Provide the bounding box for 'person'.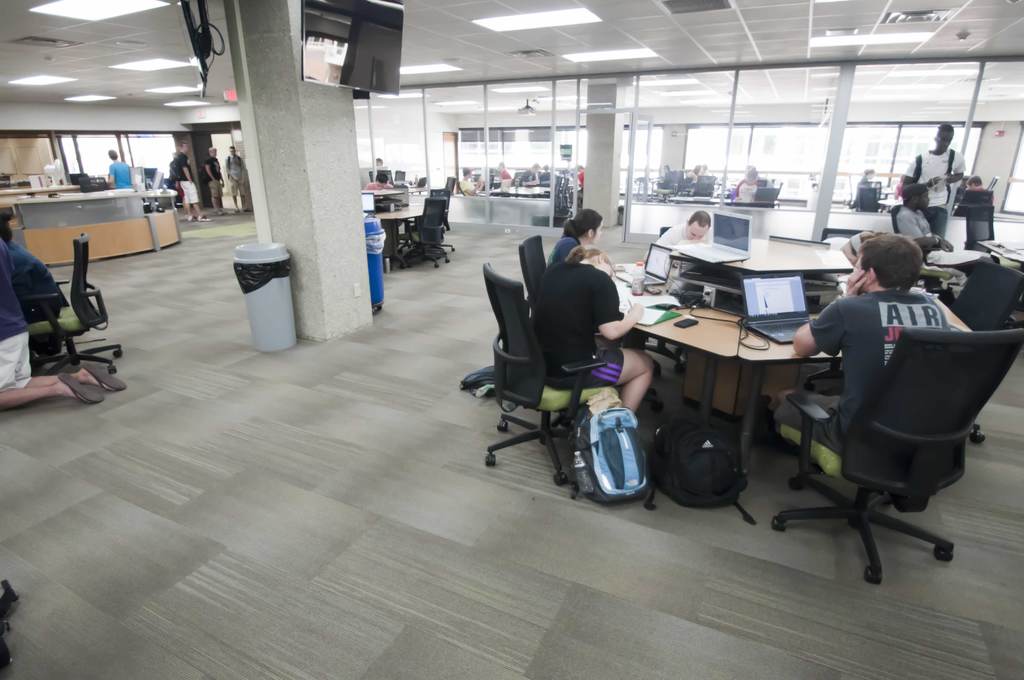
pyautogui.locateOnScreen(890, 174, 905, 202).
